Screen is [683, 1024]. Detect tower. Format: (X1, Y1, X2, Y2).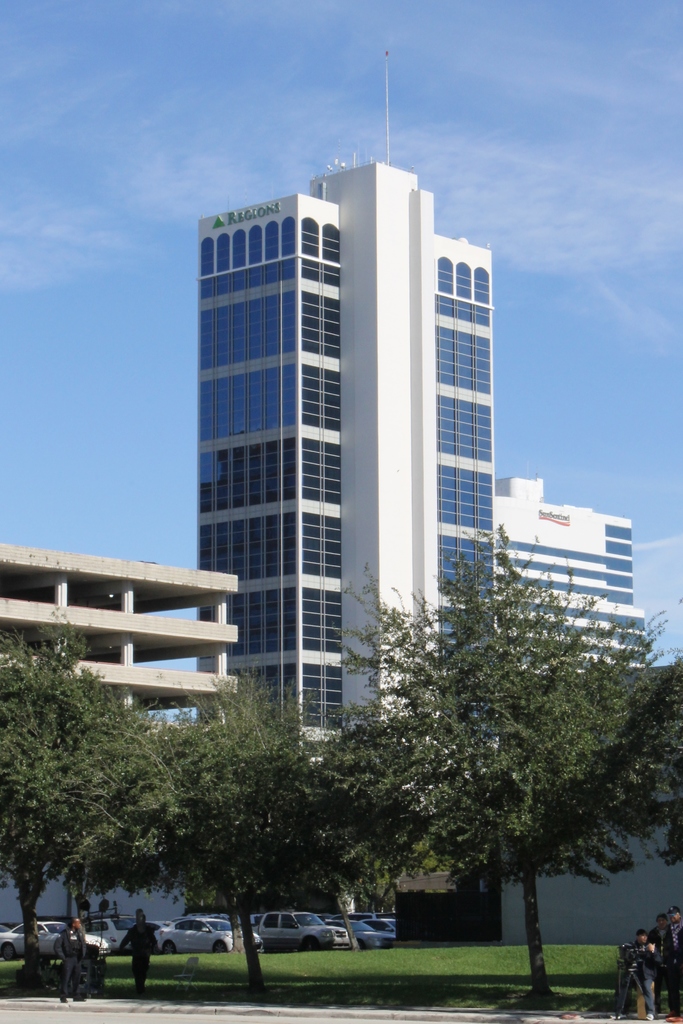
(192, 49, 500, 788).
